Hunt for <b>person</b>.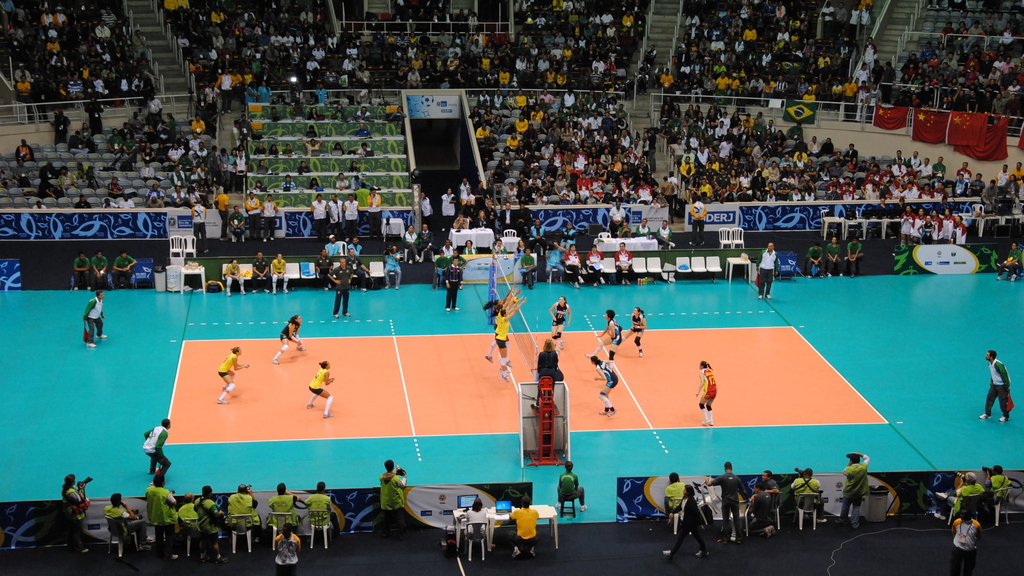
Hunted down at x1=618 y1=308 x2=644 y2=359.
